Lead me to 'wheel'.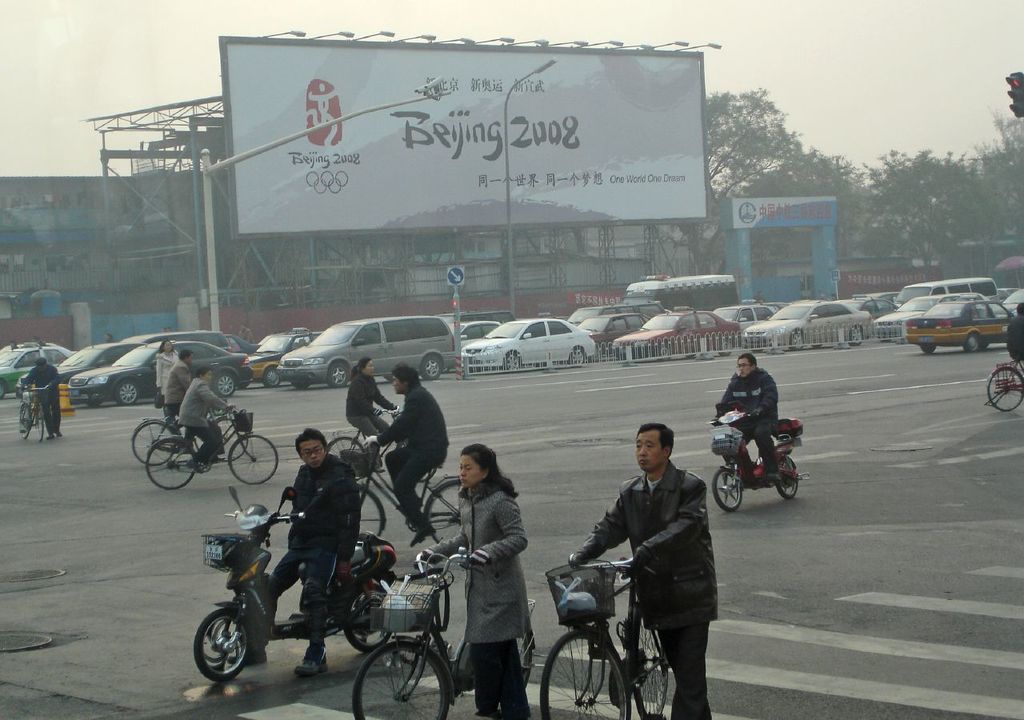
Lead to x1=514 y1=628 x2=534 y2=687.
